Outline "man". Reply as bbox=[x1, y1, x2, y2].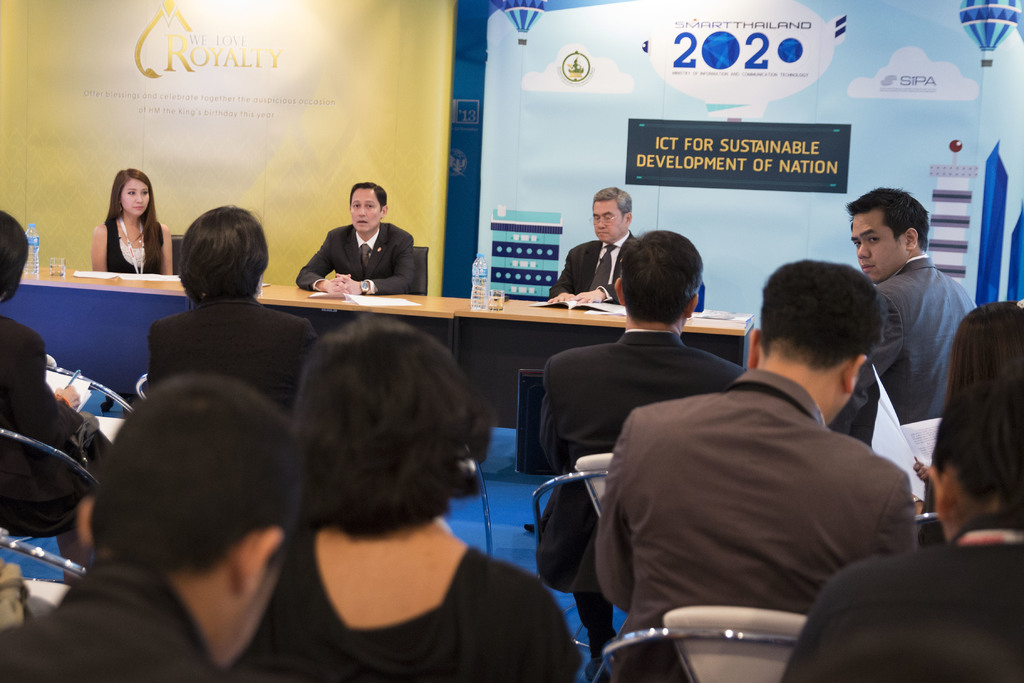
bbox=[296, 182, 420, 306].
